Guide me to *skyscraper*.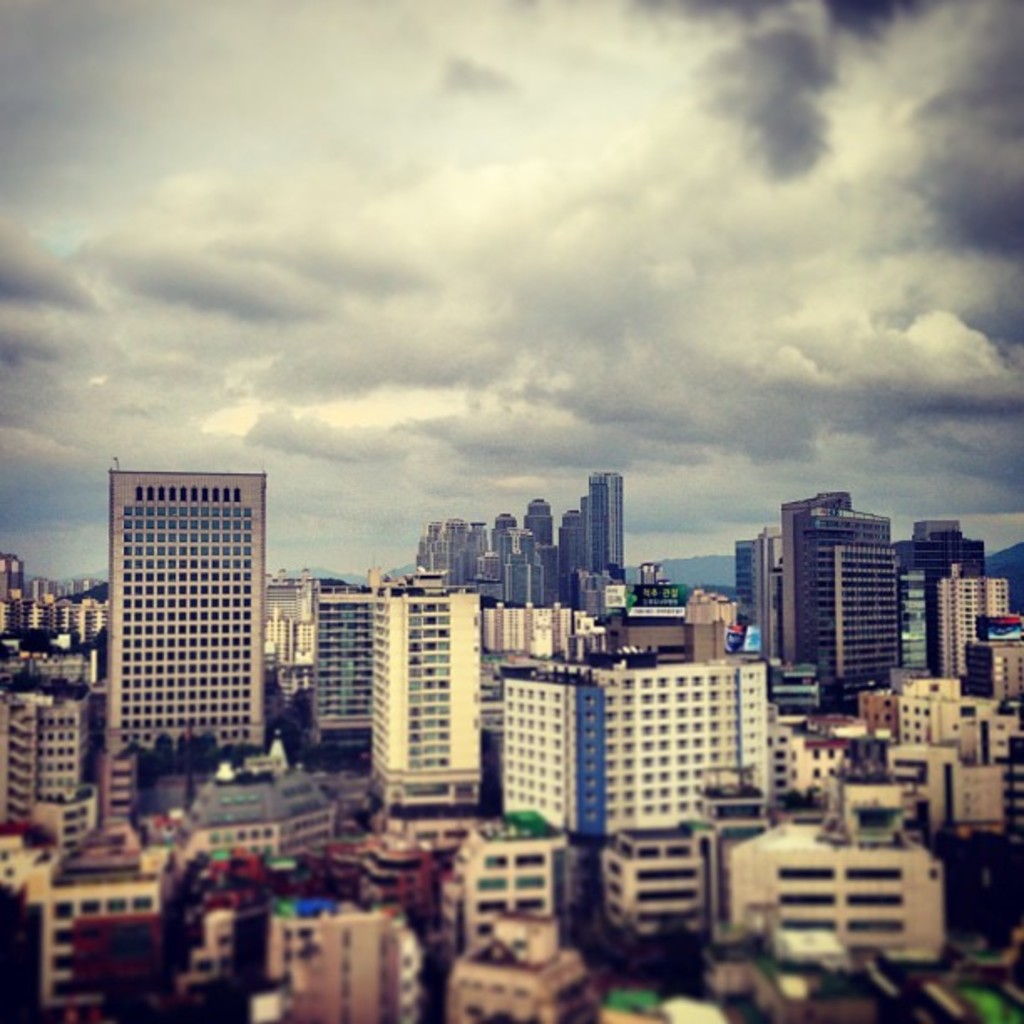
Guidance: (781, 492, 904, 693).
